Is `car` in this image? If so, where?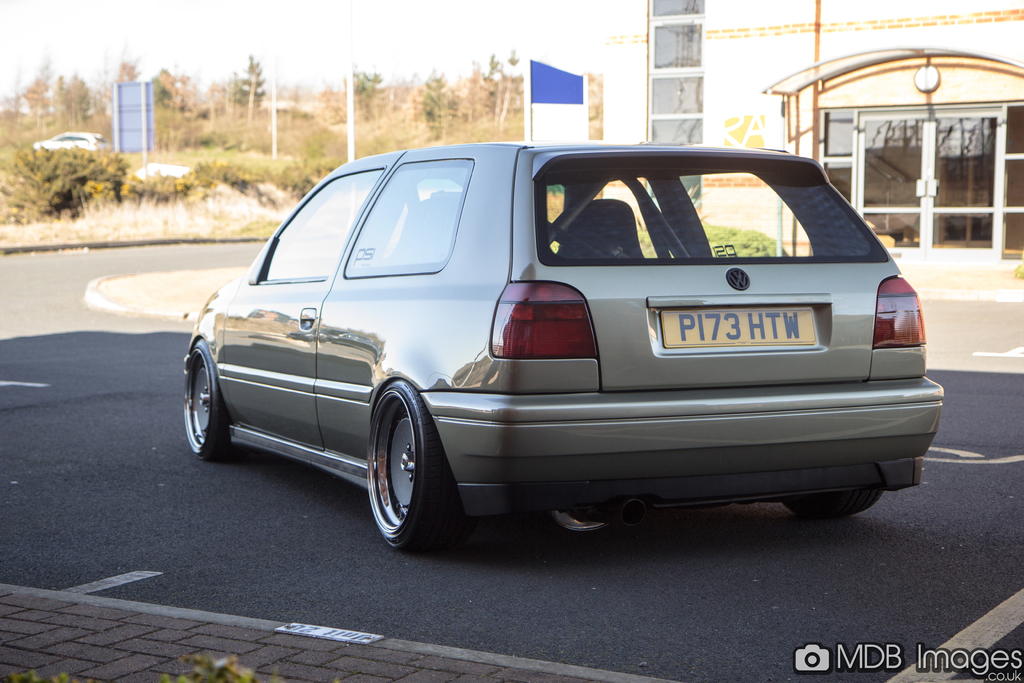
Yes, at box(32, 131, 108, 151).
